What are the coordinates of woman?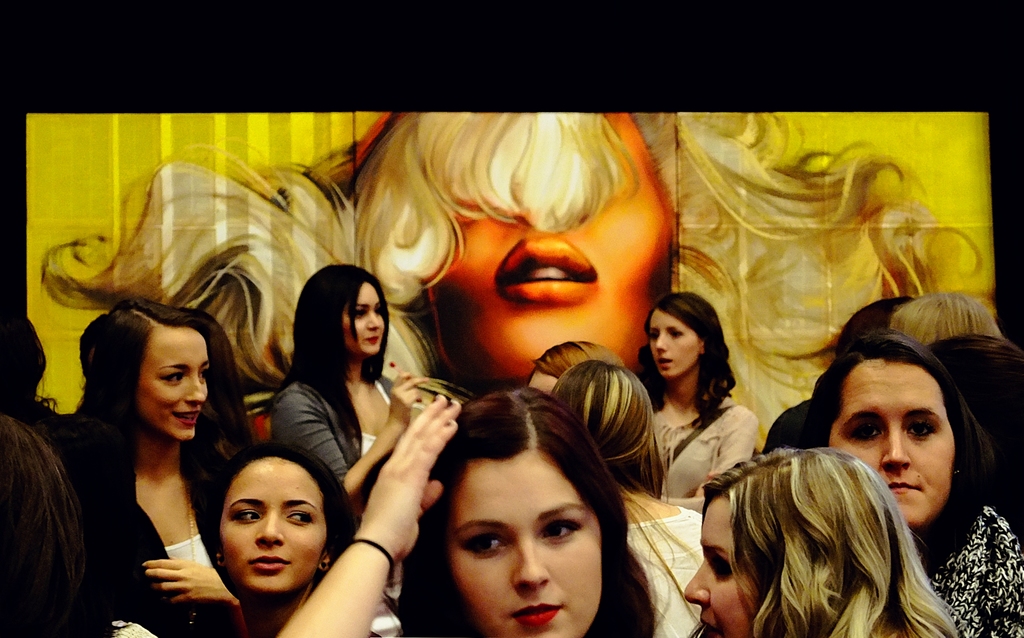
x1=635, y1=294, x2=760, y2=514.
